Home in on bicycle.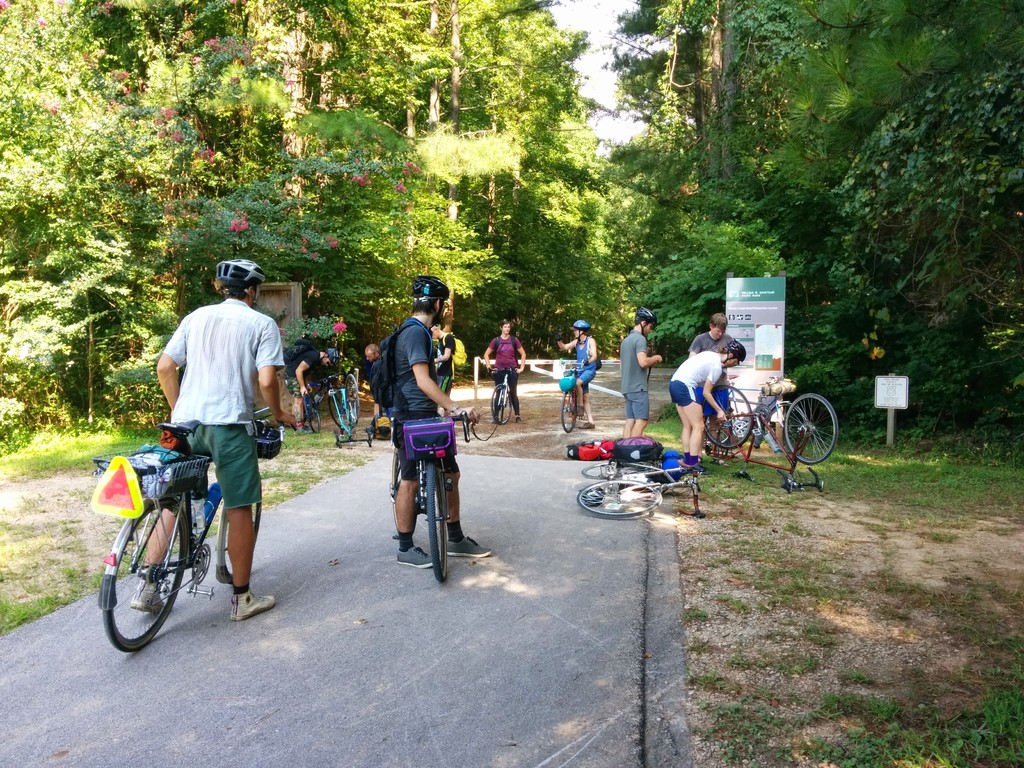
Homed in at left=559, top=360, right=591, bottom=435.
